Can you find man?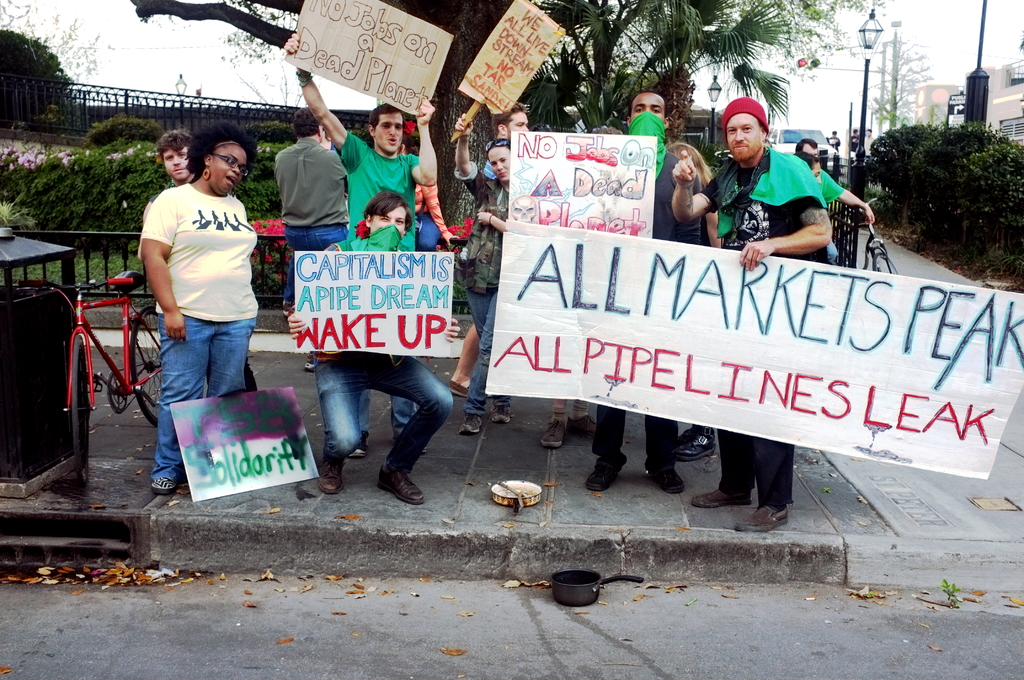
Yes, bounding box: bbox=[865, 127, 877, 156].
